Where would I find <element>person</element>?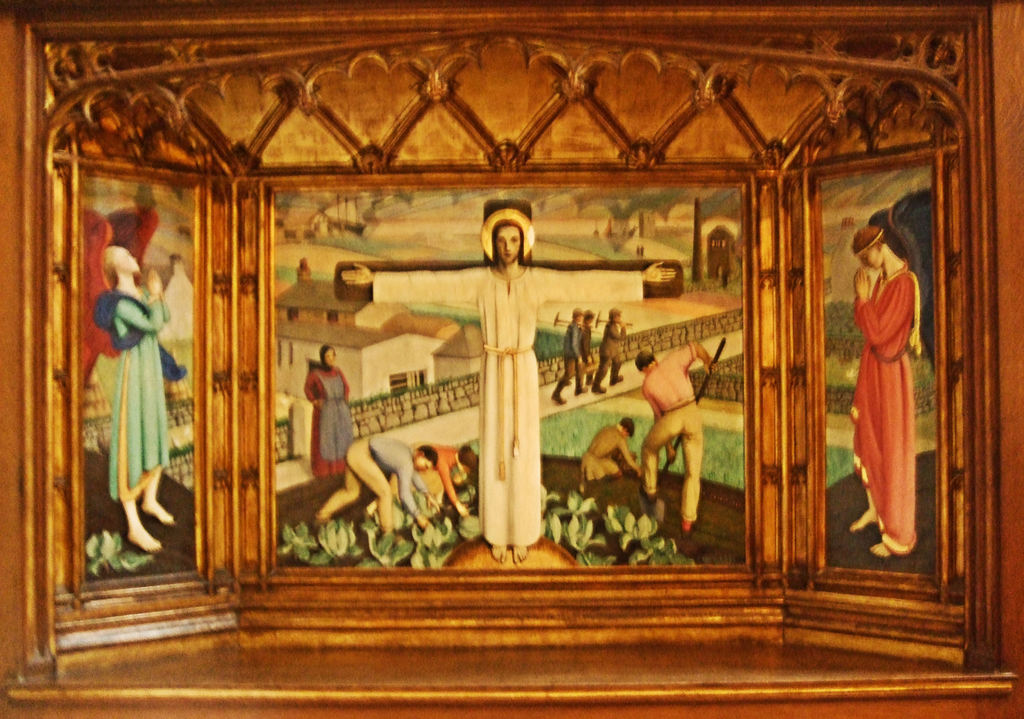
At <box>582,419,637,485</box>.
